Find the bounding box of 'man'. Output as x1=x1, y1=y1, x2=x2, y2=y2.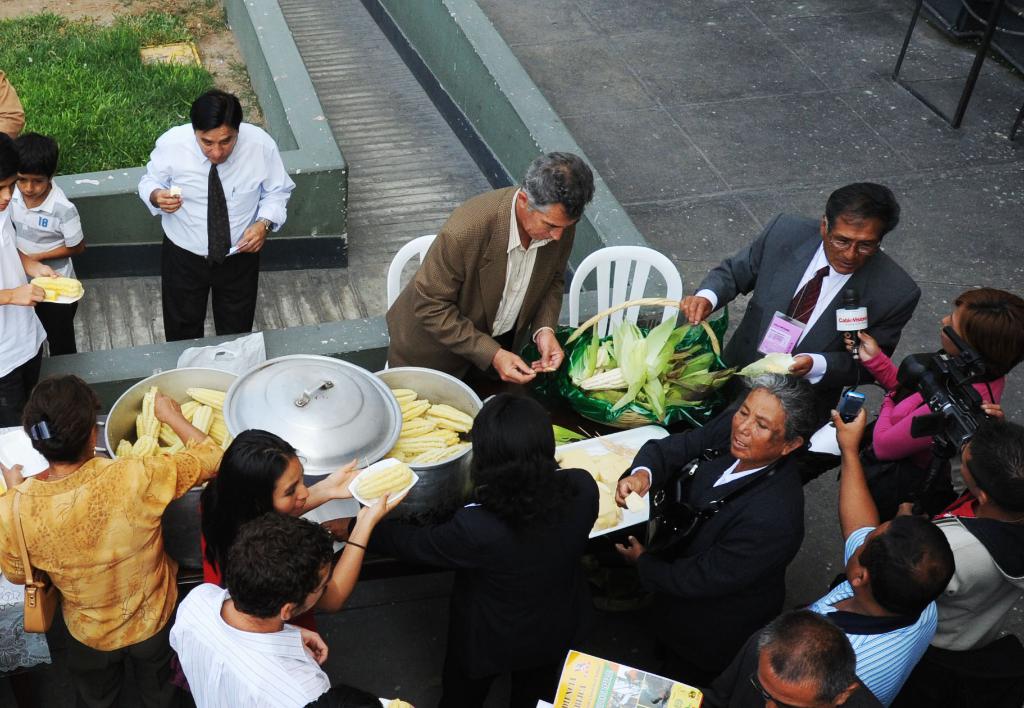
x1=901, y1=408, x2=1023, y2=666.
